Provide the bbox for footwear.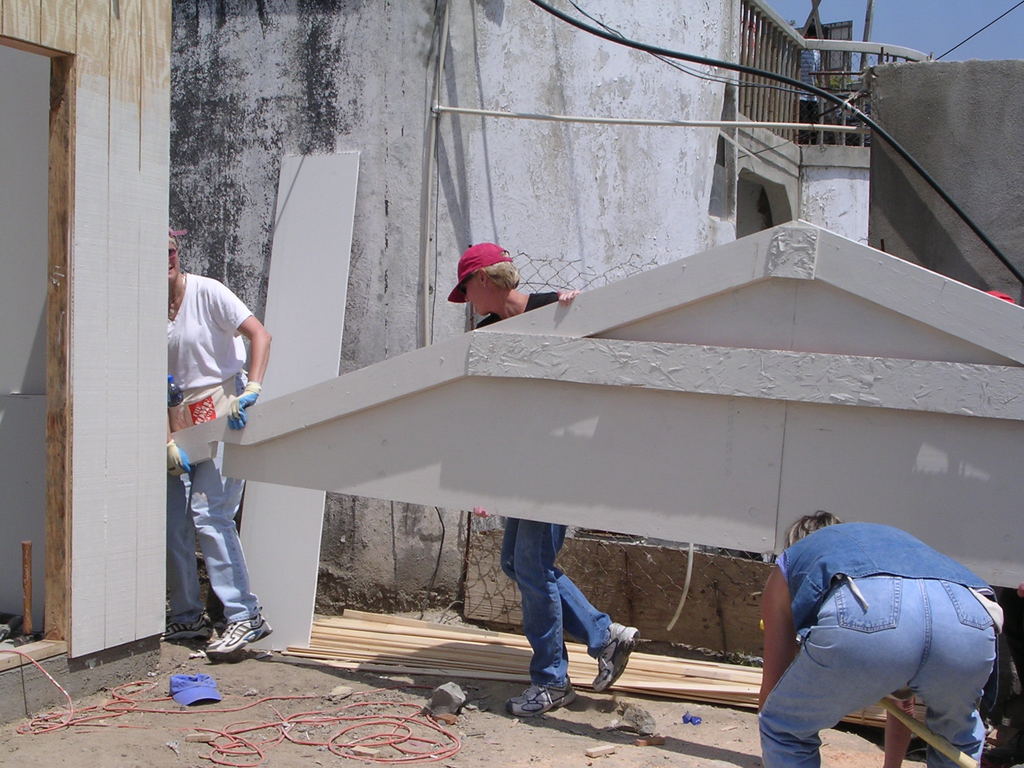
{"x1": 163, "y1": 610, "x2": 214, "y2": 641}.
